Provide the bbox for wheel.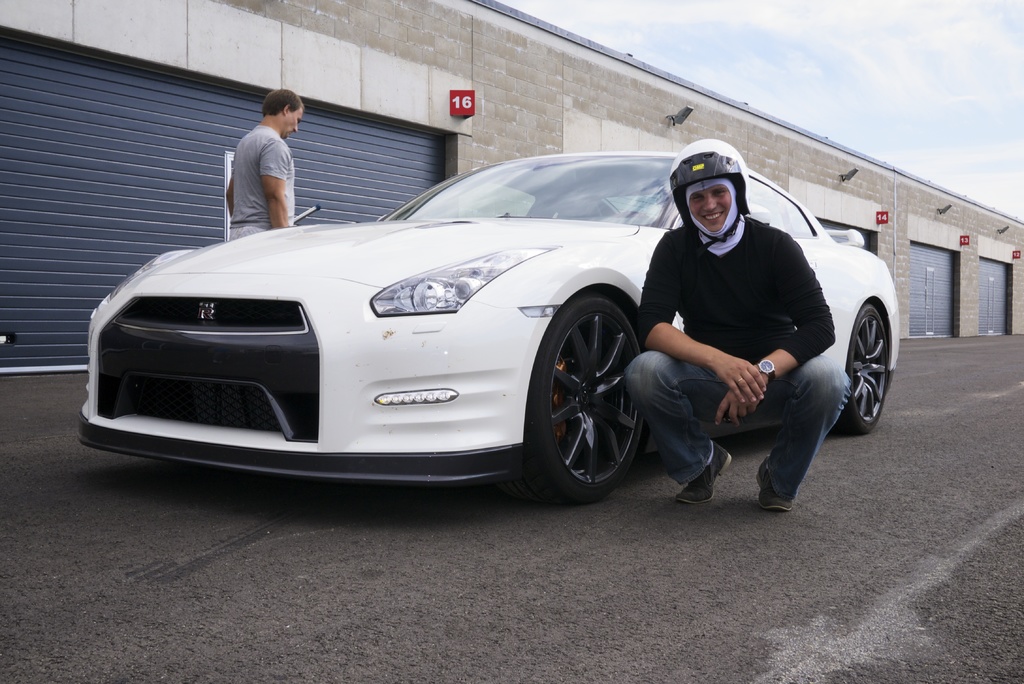
locate(829, 302, 886, 437).
